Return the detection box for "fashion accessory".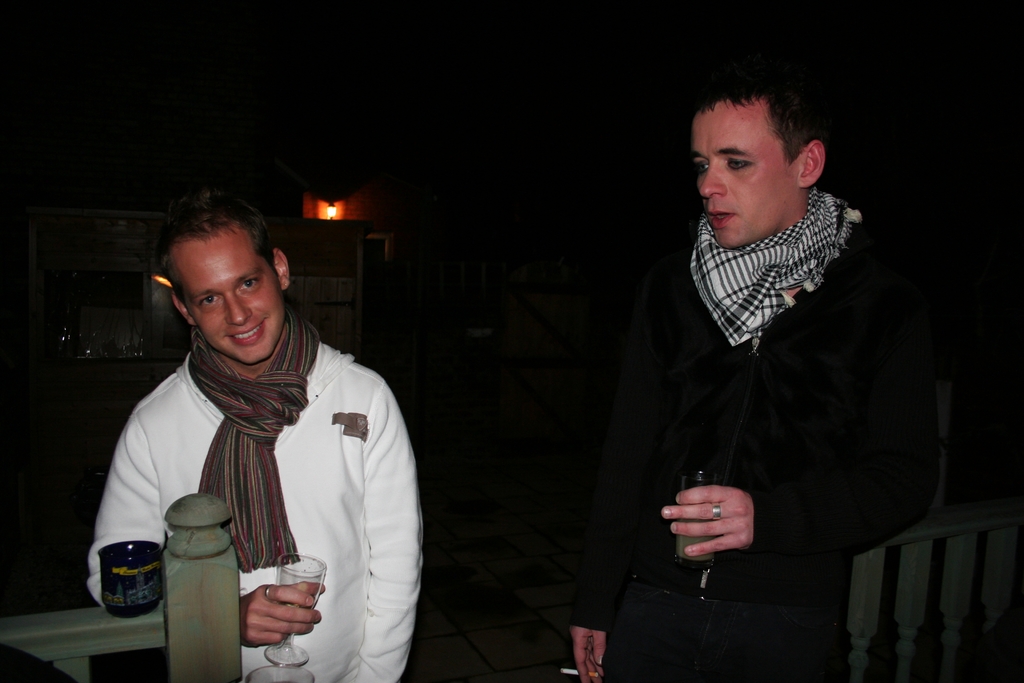
crop(634, 568, 846, 603).
